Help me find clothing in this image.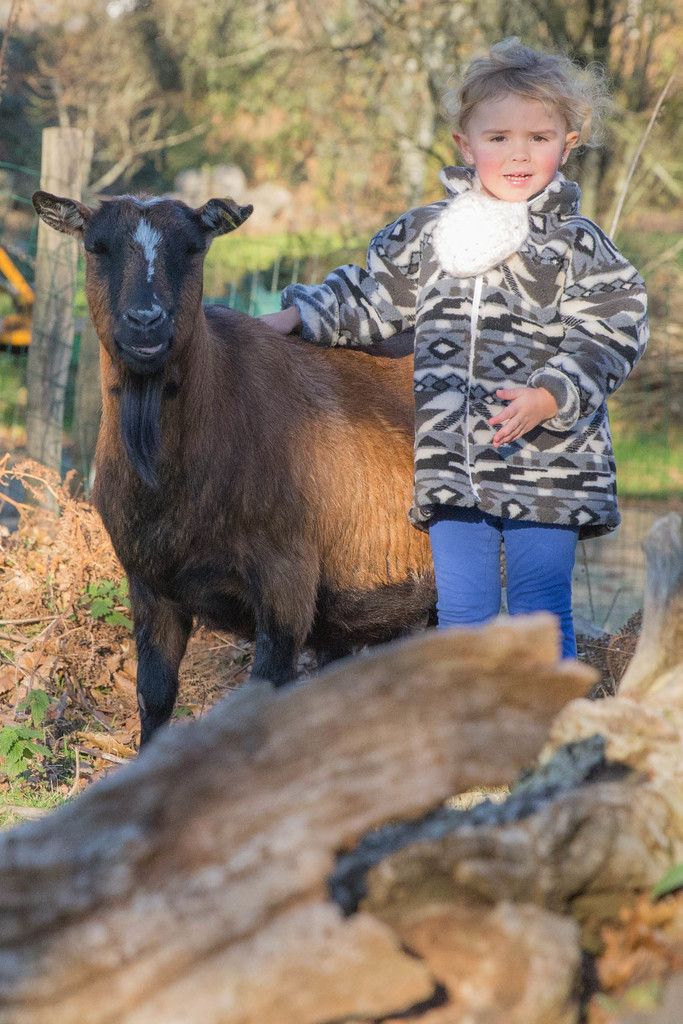
Found it: x1=328 y1=74 x2=642 y2=702.
